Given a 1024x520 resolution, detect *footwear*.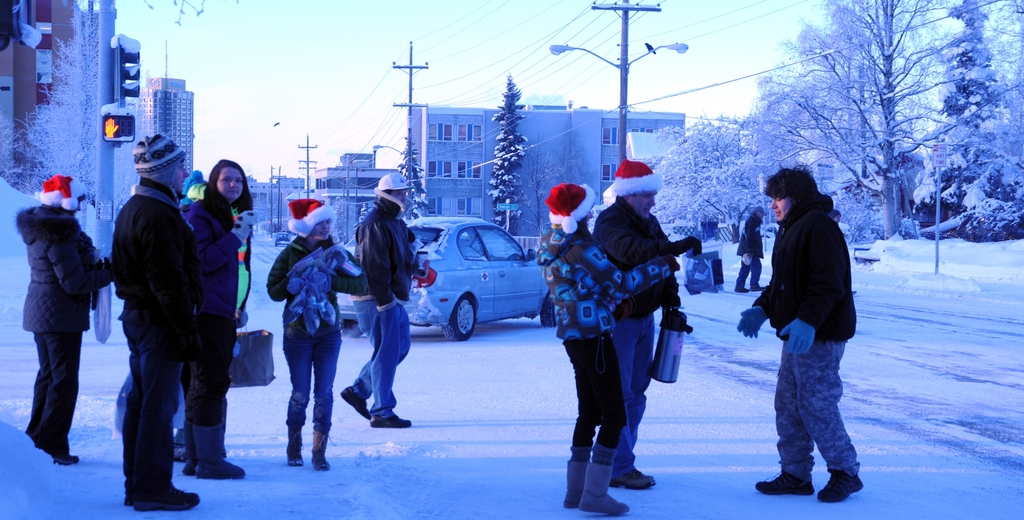
l=197, t=425, r=244, b=483.
